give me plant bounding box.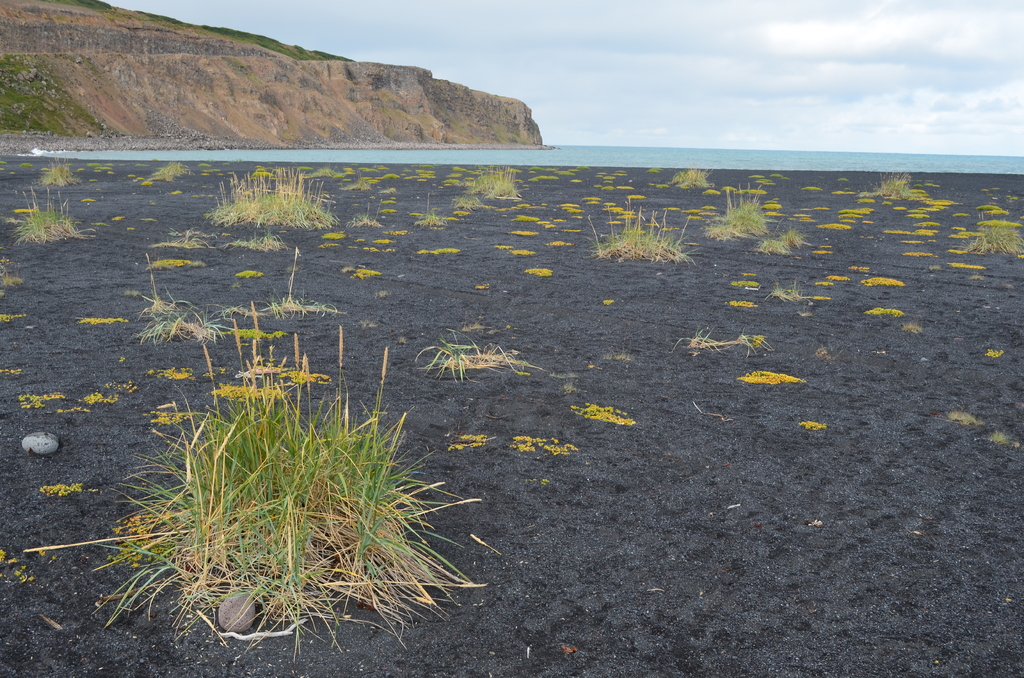
Rect(320, 232, 344, 239).
